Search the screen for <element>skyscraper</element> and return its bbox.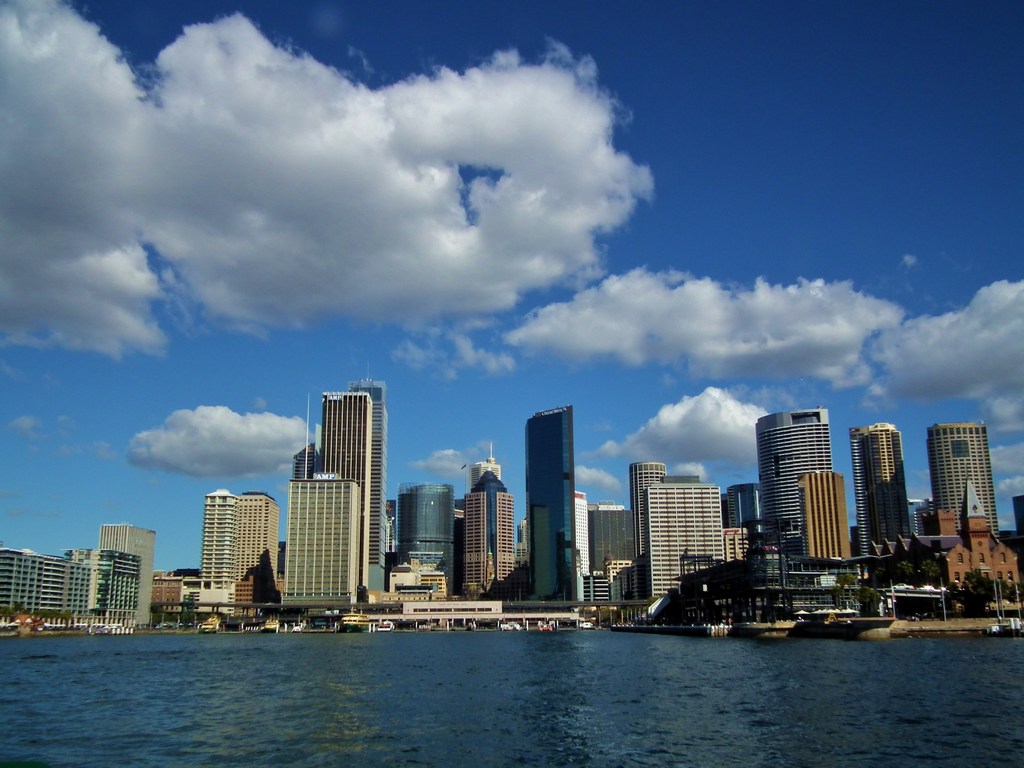
Found: region(628, 456, 664, 598).
